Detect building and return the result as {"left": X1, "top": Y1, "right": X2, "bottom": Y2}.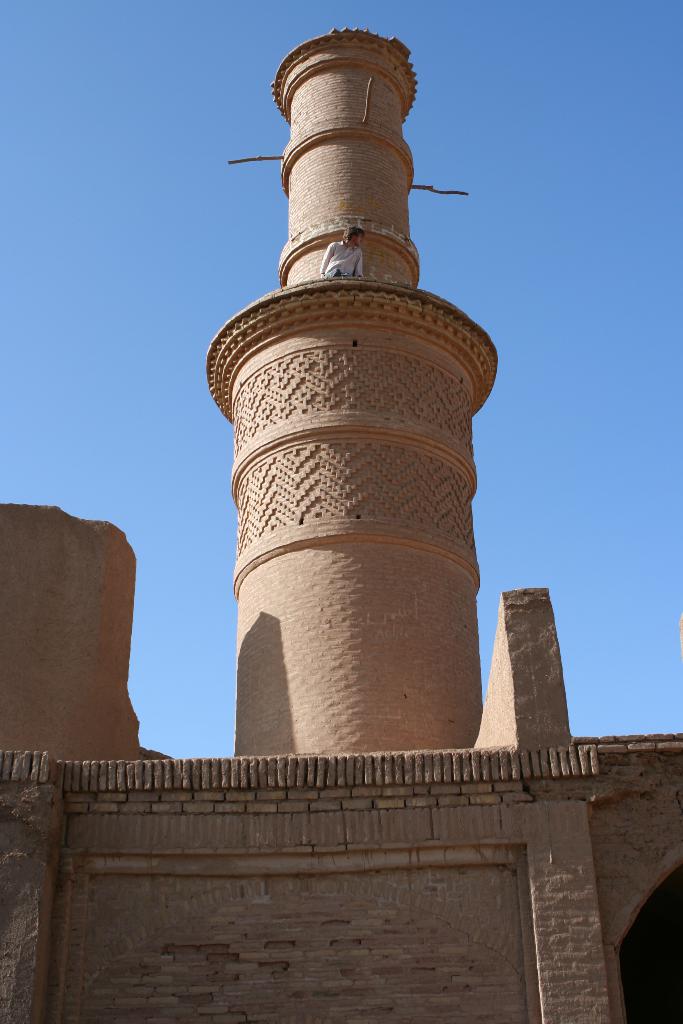
{"left": 0, "top": 28, "right": 682, "bottom": 1023}.
